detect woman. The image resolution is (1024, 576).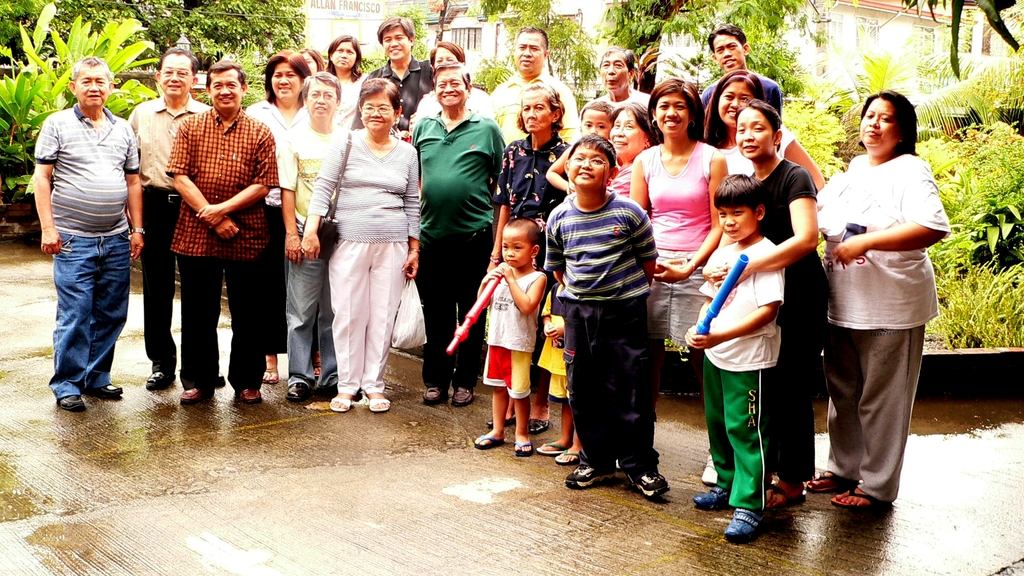
<region>489, 81, 574, 444</region>.
